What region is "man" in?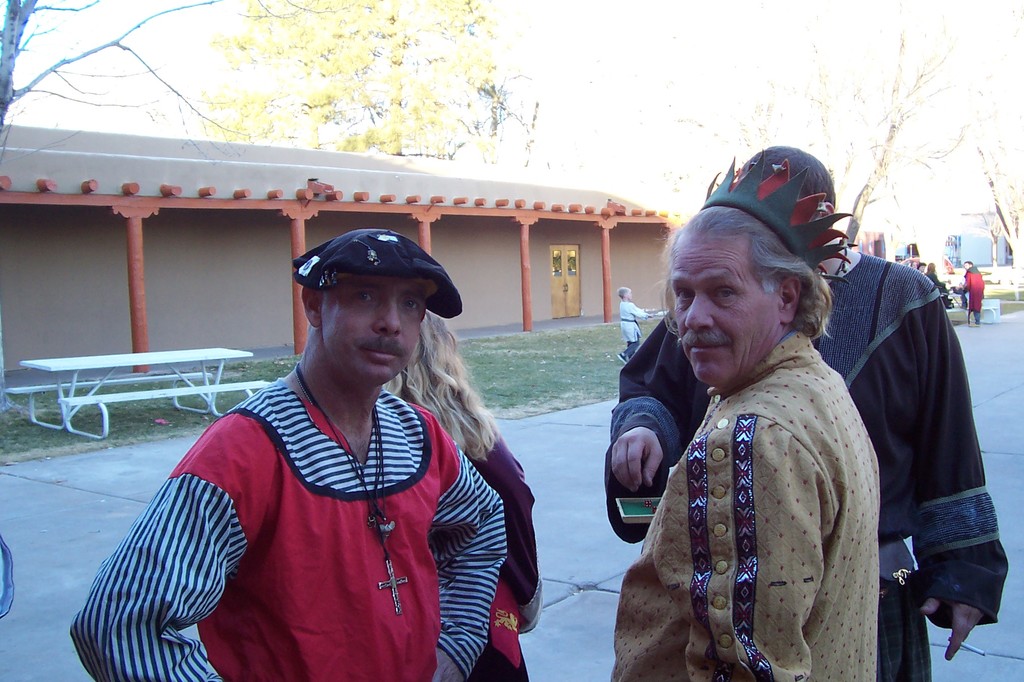
<region>609, 145, 877, 681</region>.
